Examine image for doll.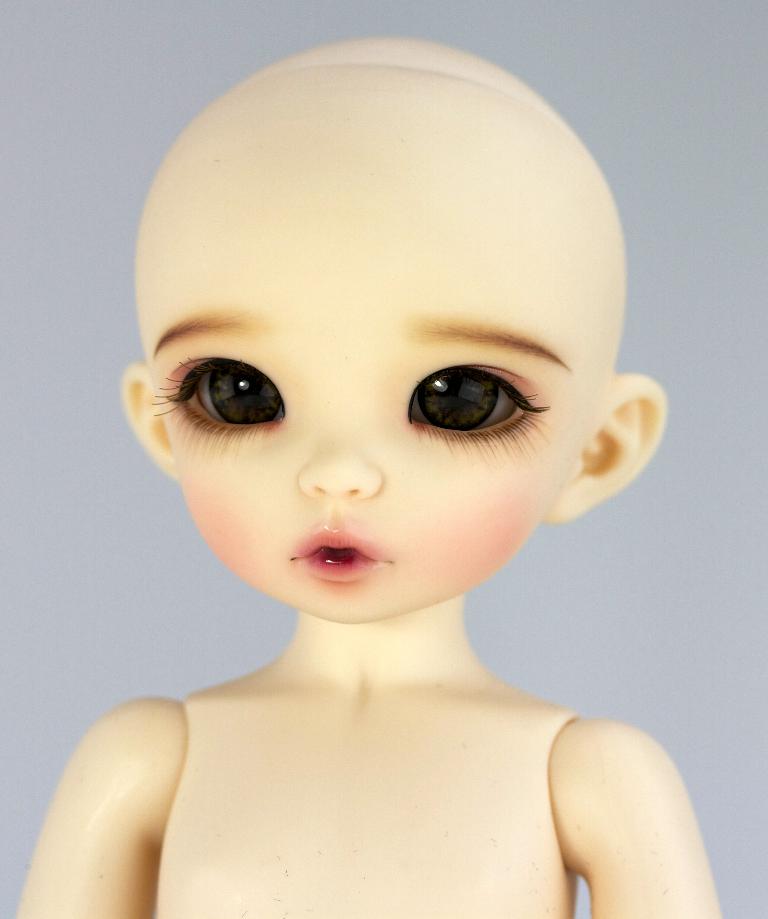
Examination result: x1=59, y1=9, x2=692, y2=914.
